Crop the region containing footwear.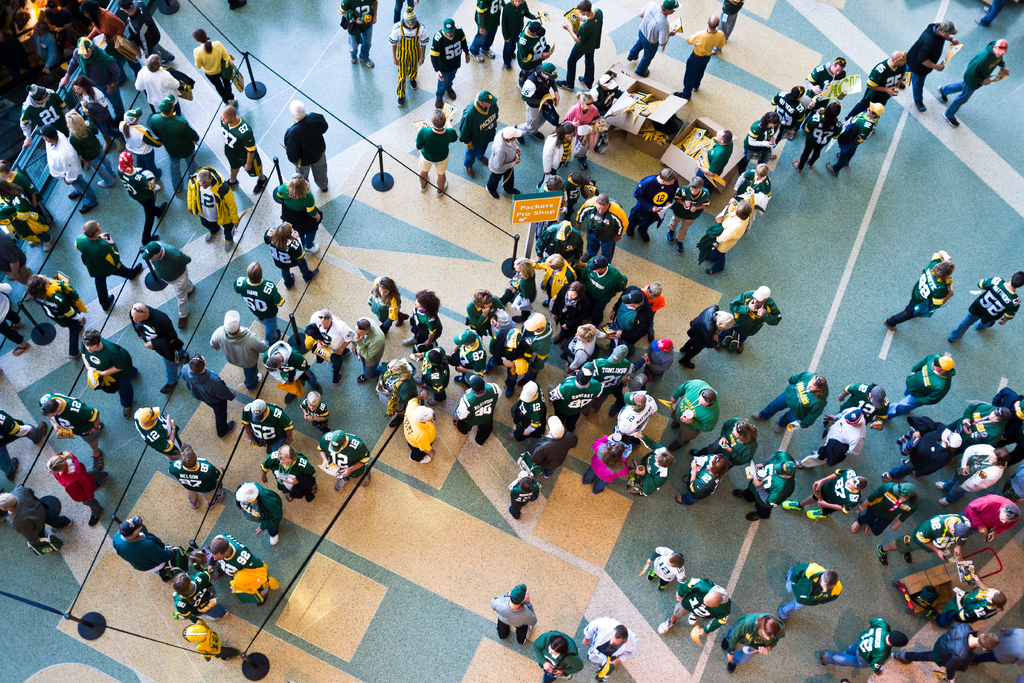
Crop region: bbox(250, 373, 263, 390).
